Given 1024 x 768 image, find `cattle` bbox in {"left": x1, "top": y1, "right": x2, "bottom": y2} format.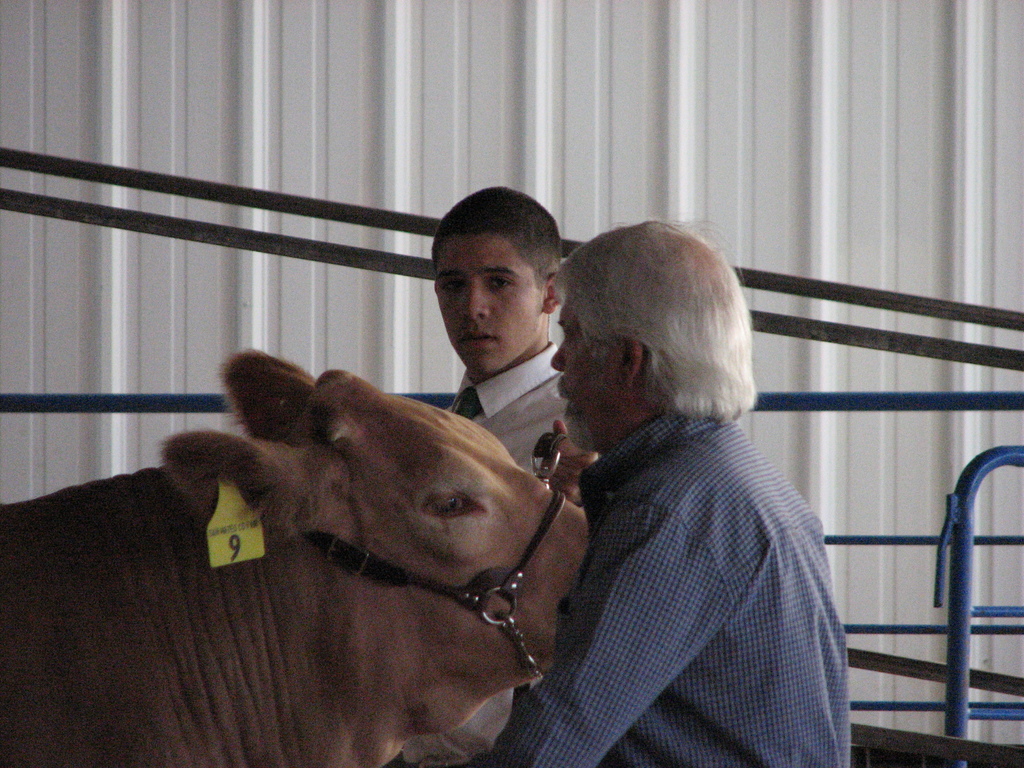
{"left": 0, "top": 349, "right": 591, "bottom": 767}.
